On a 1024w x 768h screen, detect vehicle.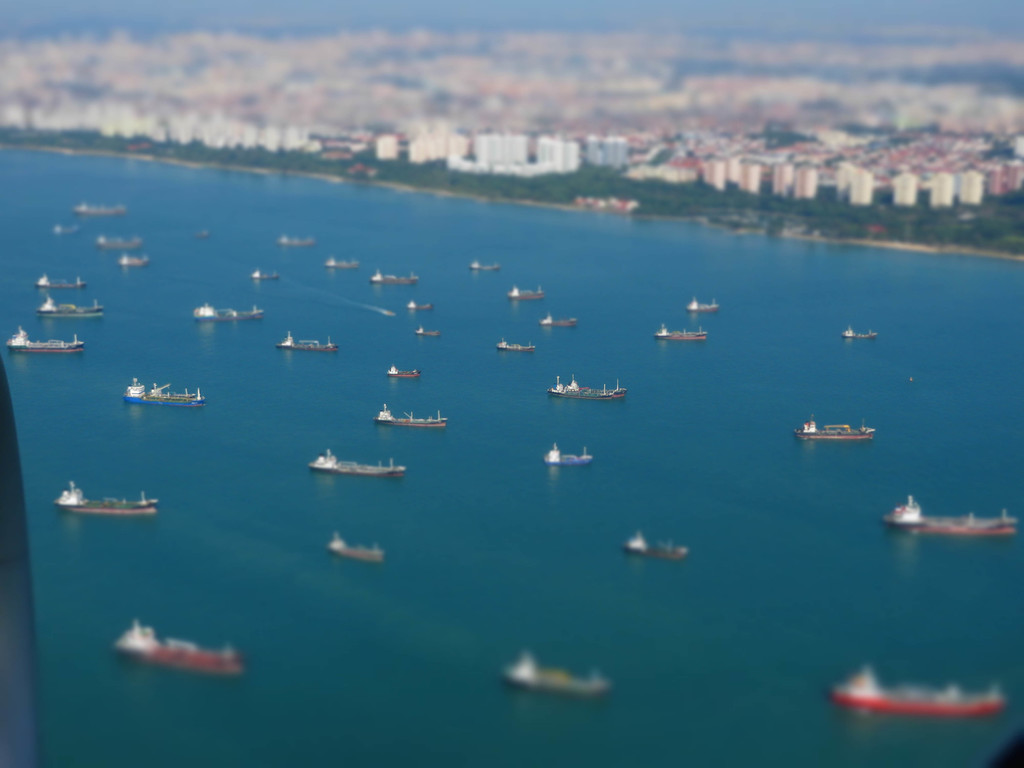
detection(312, 450, 409, 474).
